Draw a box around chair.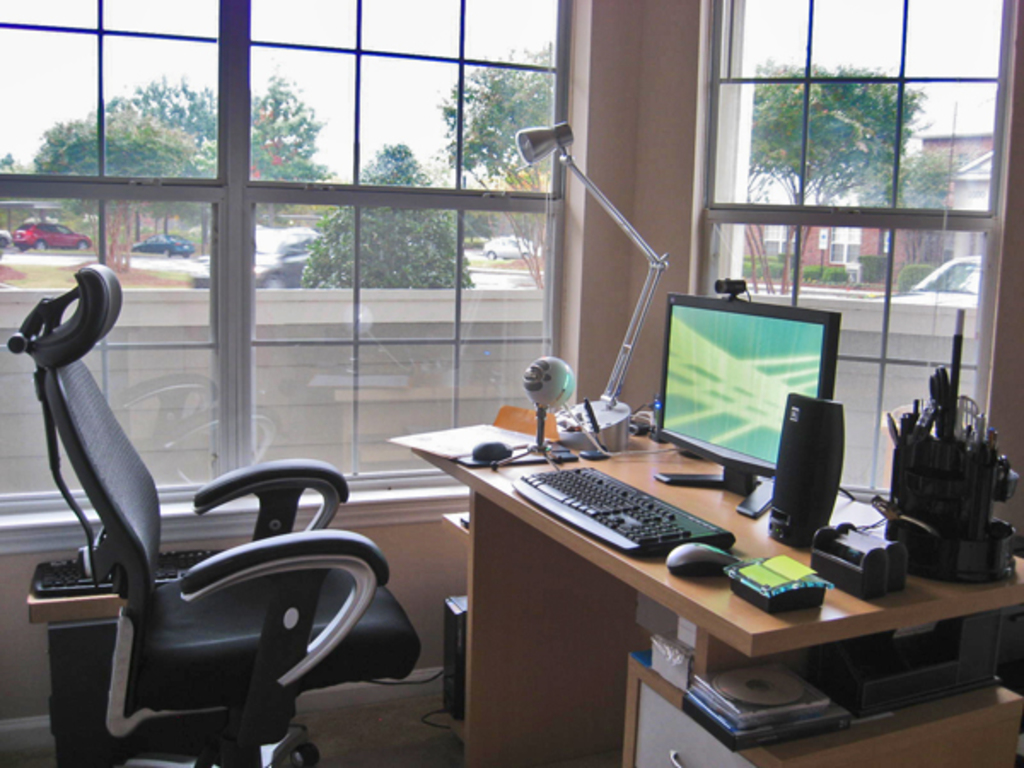
box(9, 297, 384, 758).
